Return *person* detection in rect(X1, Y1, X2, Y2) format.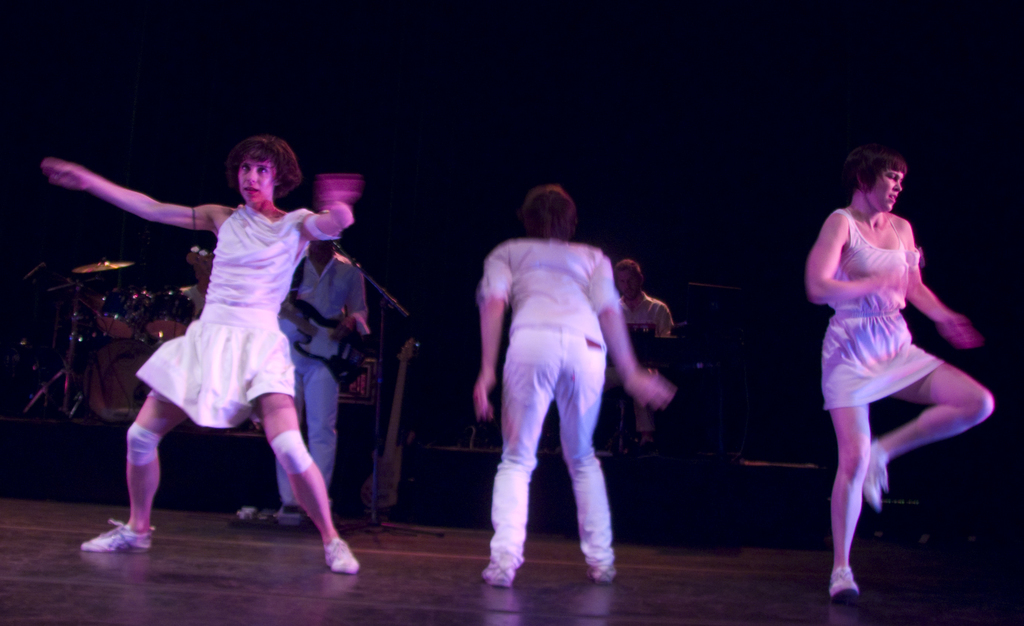
rect(75, 121, 359, 575).
